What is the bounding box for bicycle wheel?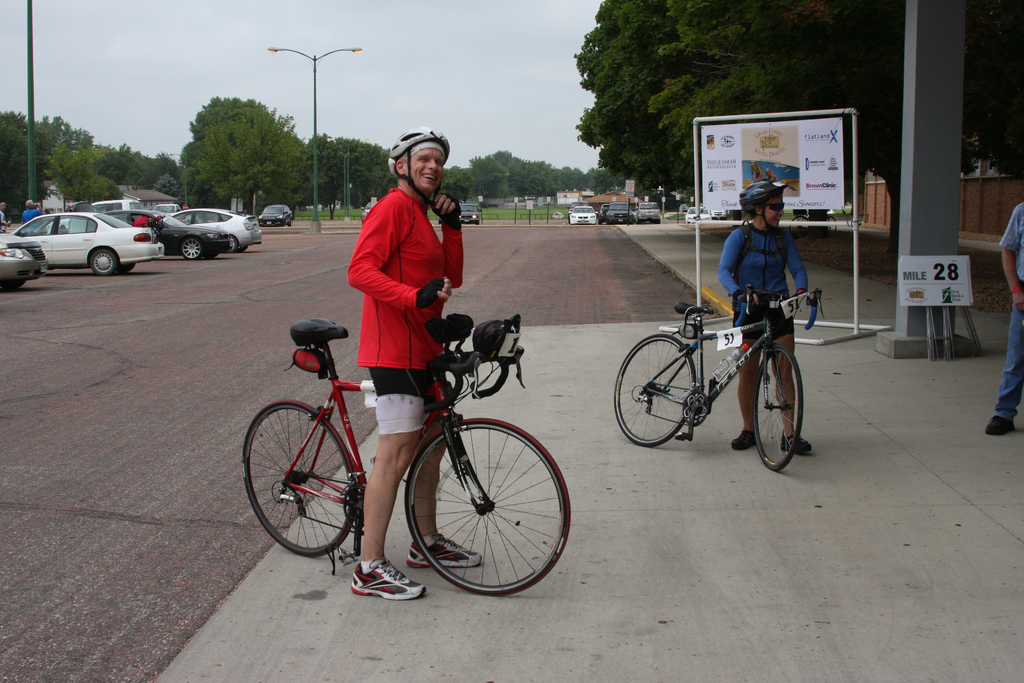
BBox(612, 327, 692, 450).
